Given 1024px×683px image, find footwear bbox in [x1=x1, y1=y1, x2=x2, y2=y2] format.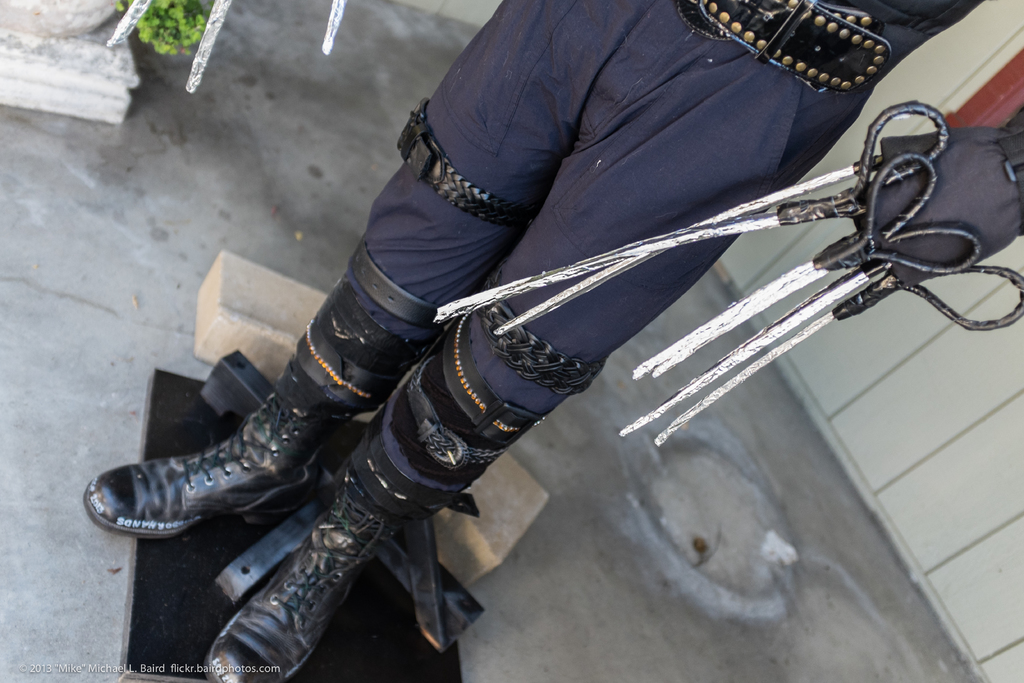
[x1=102, y1=350, x2=361, y2=566].
